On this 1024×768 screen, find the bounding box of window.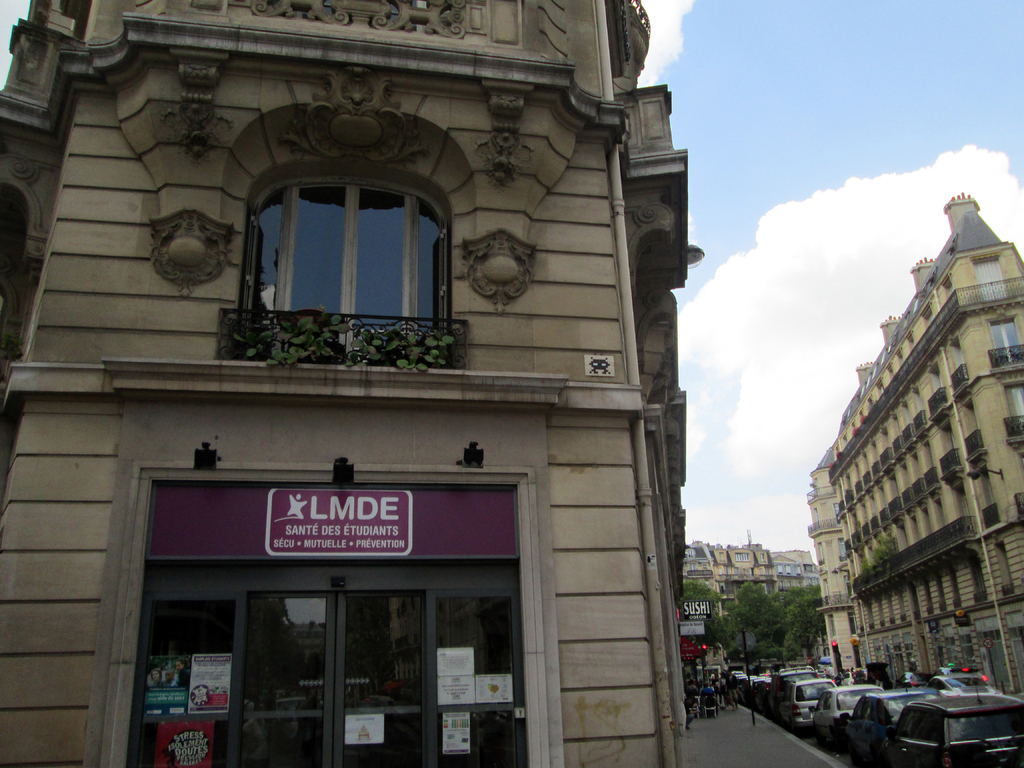
Bounding box: {"left": 986, "top": 315, "right": 1022, "bottom": 360}.
